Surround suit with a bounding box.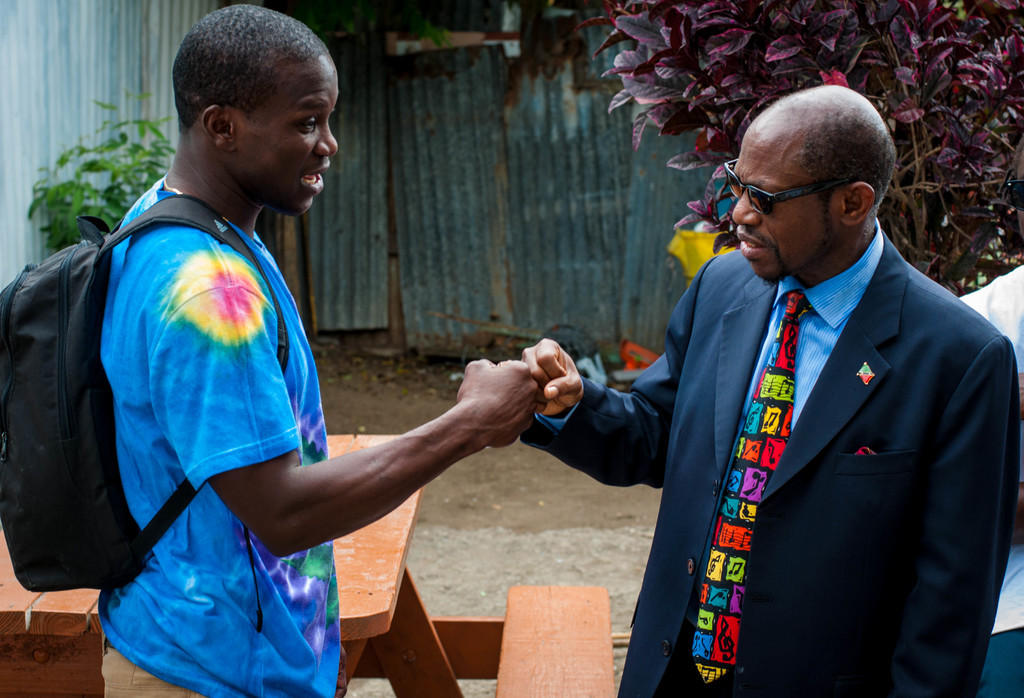
bbox=(616, 147, 1009, 697).
